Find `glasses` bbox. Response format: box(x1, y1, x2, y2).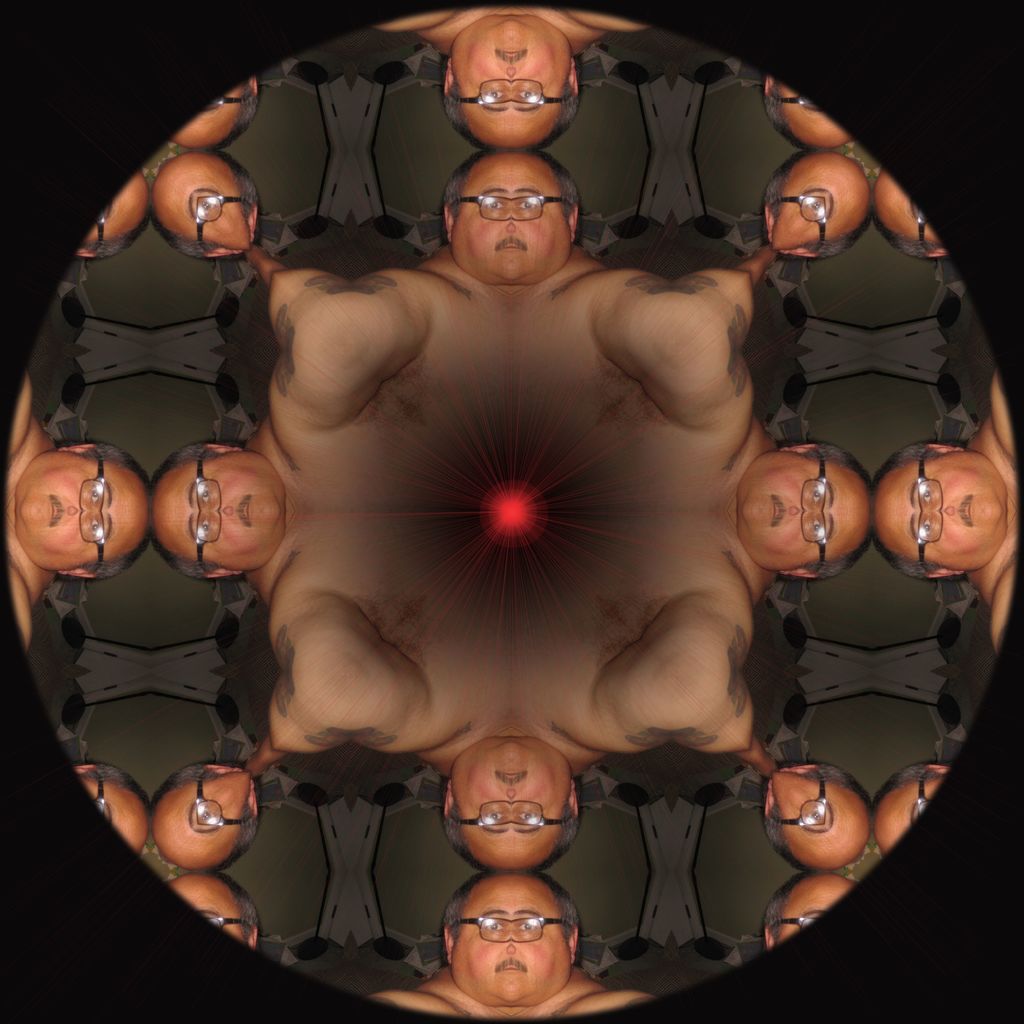
box(774, 197, 832, 257).
